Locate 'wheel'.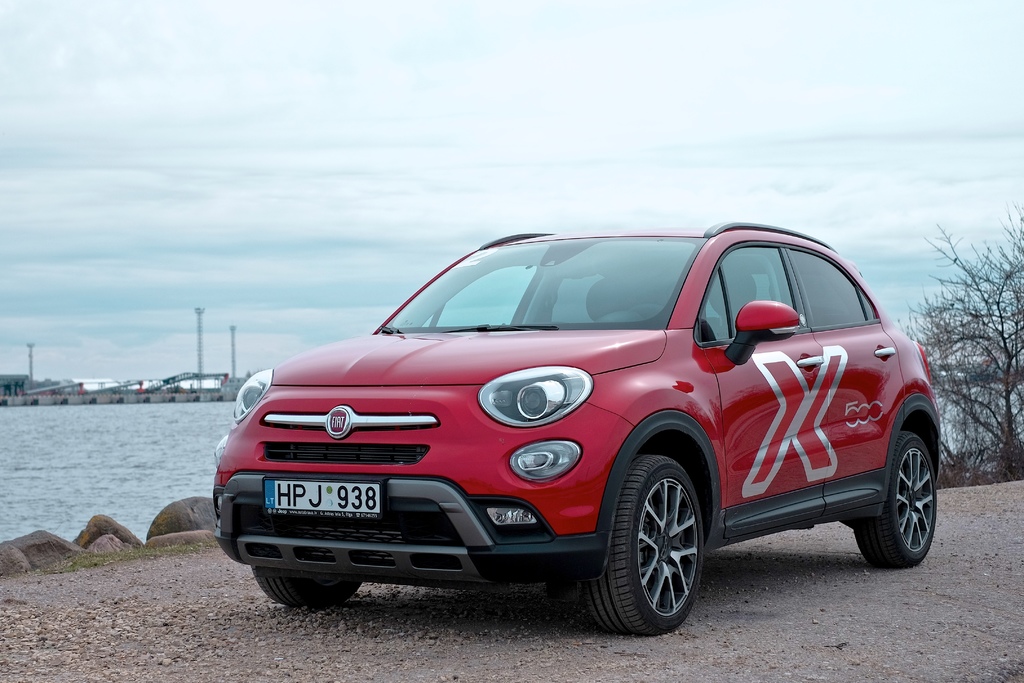
Bounding box: x1=855 y1=431 x2=939 y2=568.
